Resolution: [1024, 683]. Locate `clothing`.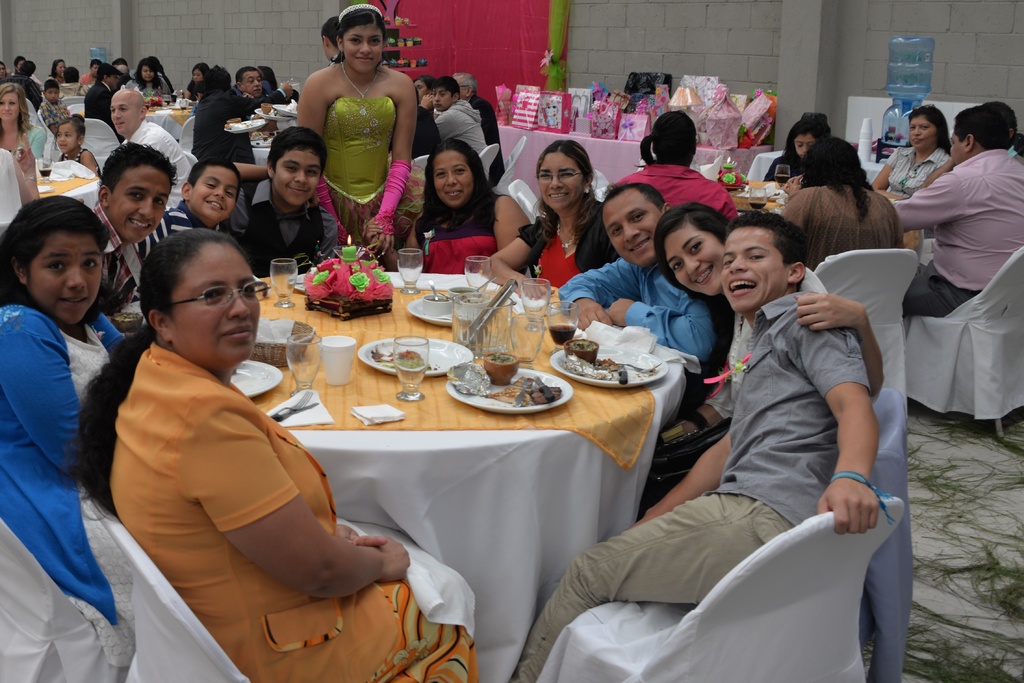
[124, 79, 171, 109].
